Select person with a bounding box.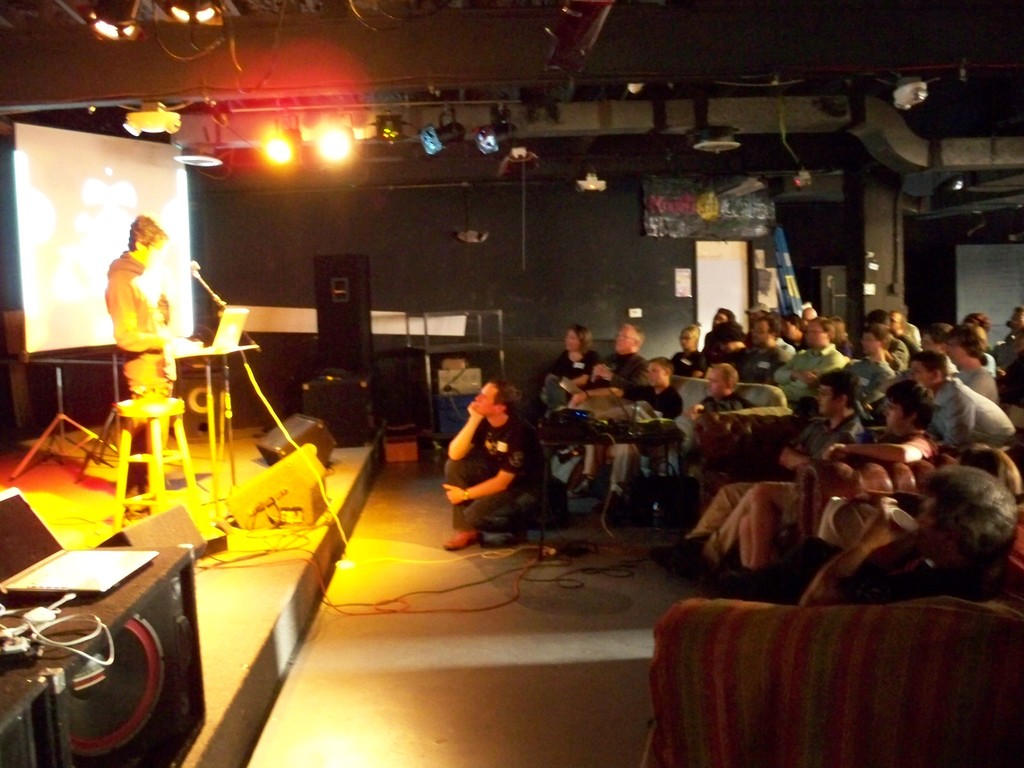
{"x1": 104, "y1": 213, "x2": 203, "y2": 529}.
